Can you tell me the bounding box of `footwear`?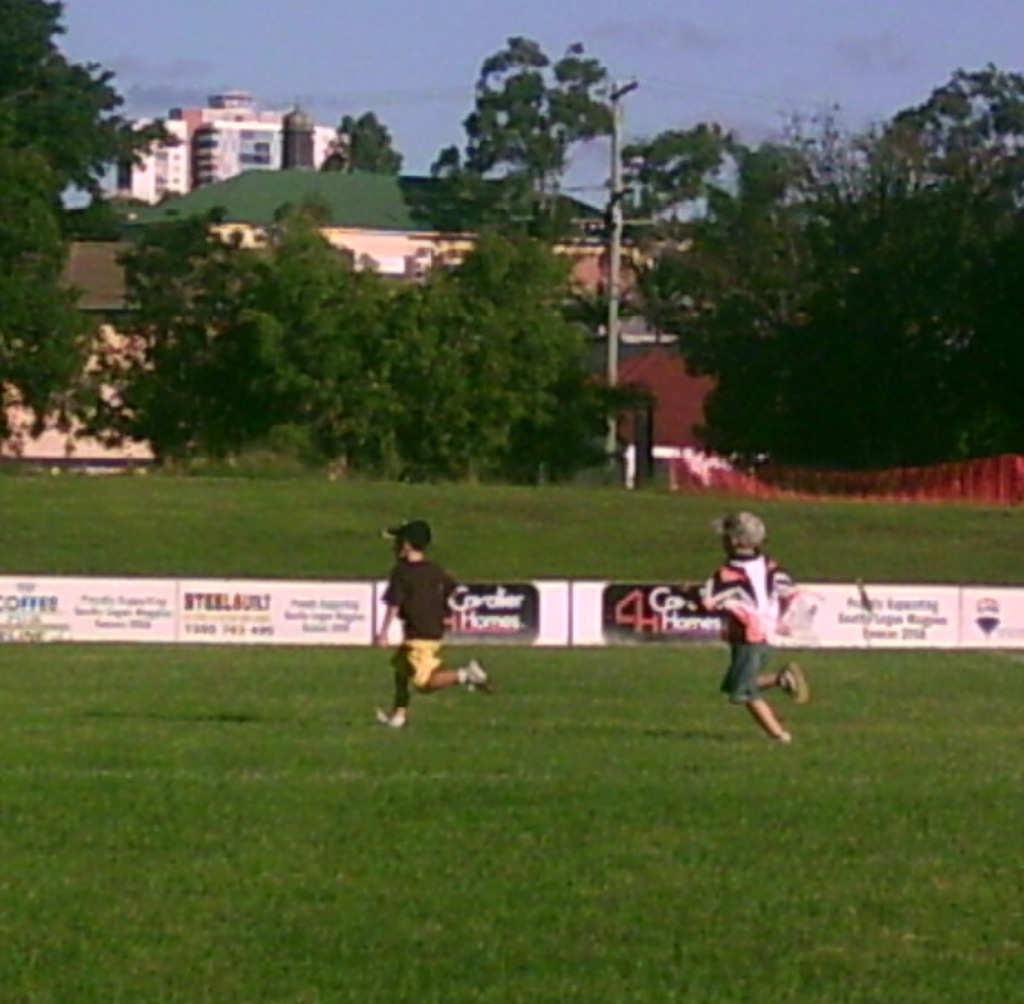
[left=460, top=662, right=500, bottom=701].
